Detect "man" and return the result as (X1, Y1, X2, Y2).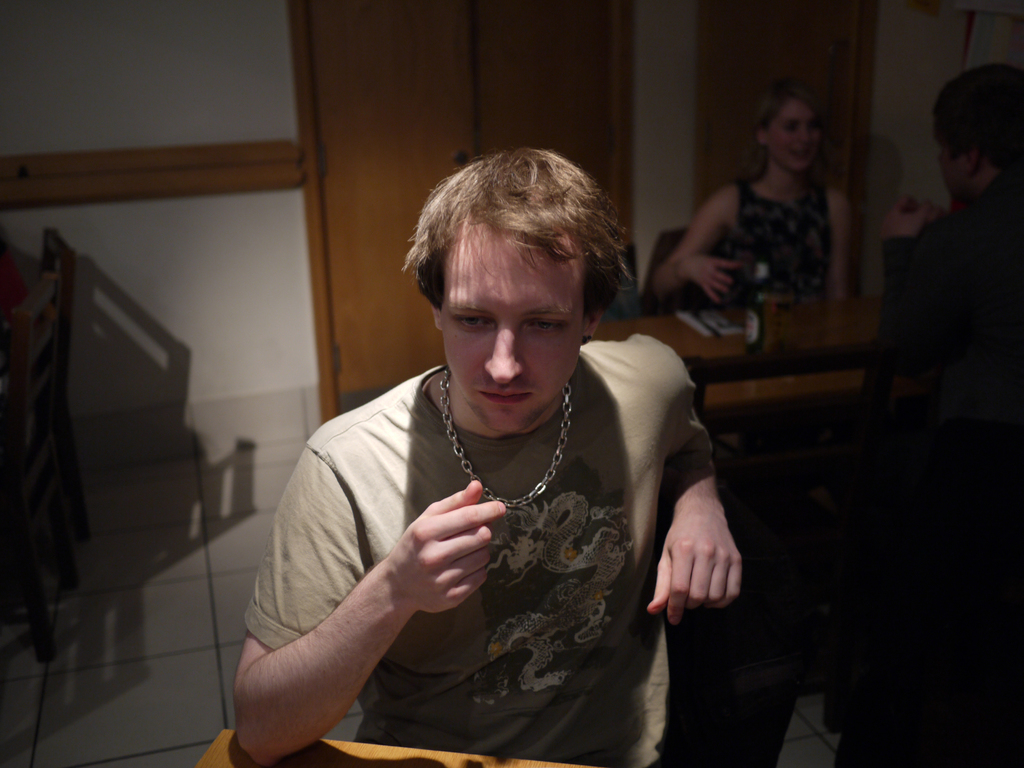
(847, 63, 1023, 569).
